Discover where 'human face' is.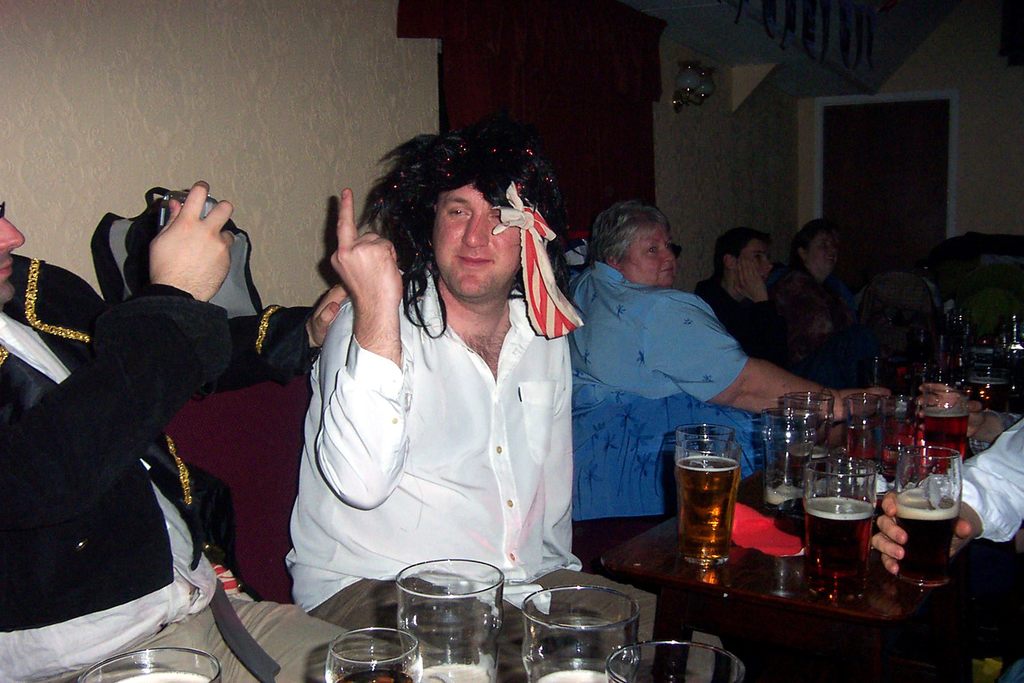
Discovered at bbox=(743, 240, 774, 278).
